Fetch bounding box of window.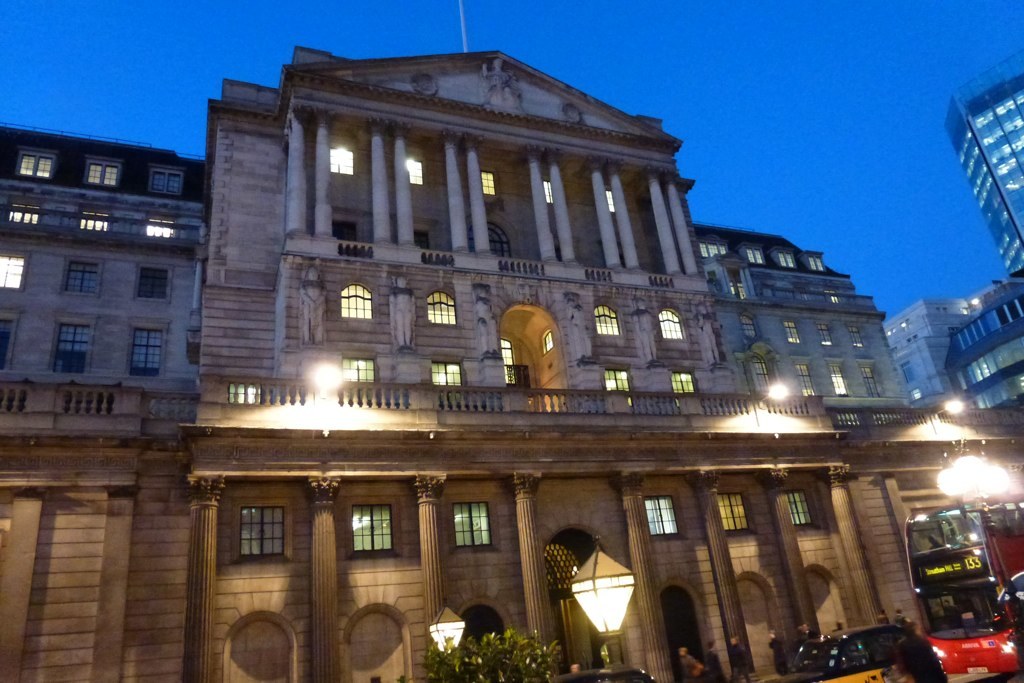
Bbox: detection(777, 251, 795, 266).
